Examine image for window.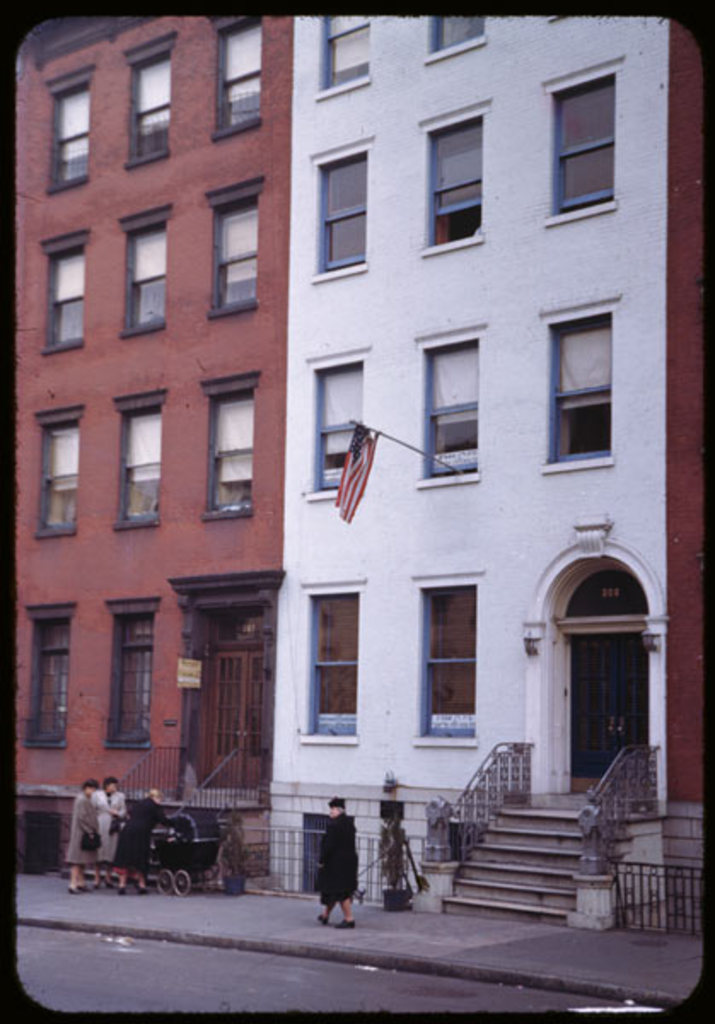
Examination result: (left=411, top=319, right=491, bottom=488).
